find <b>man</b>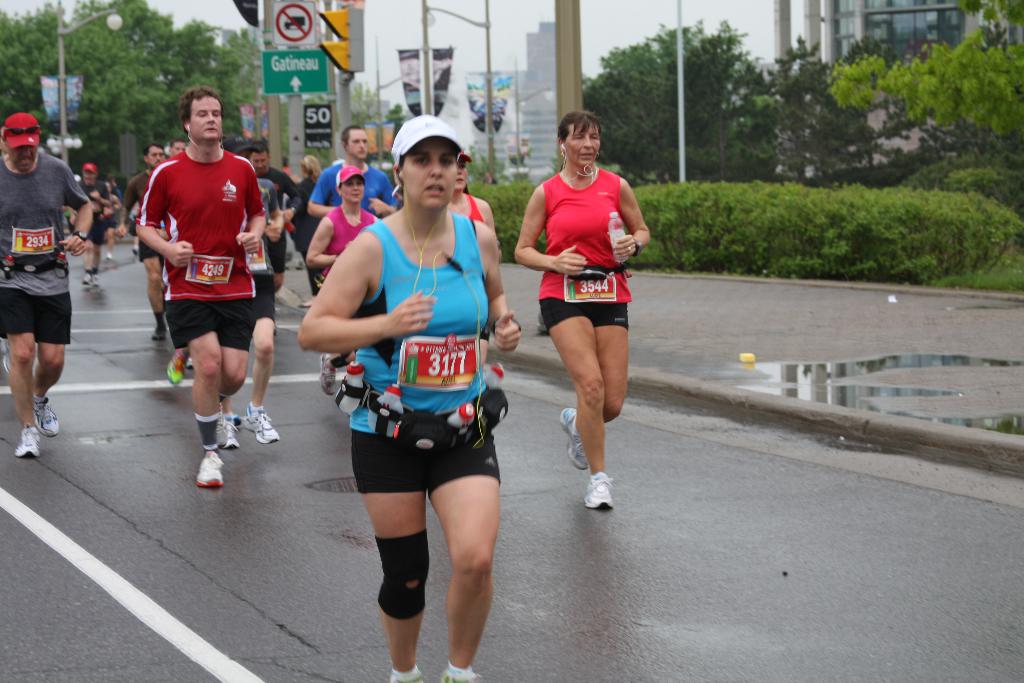
BBox(0, 113, 92, 456)
